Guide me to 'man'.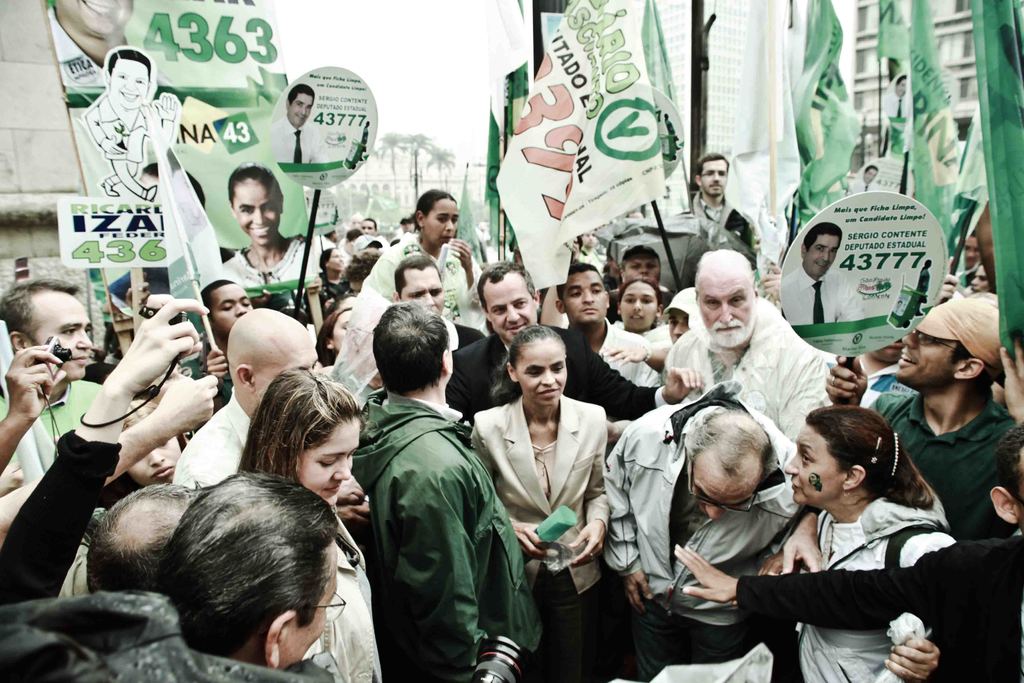
Guidance: {"left": 856, "top": 161, "right": 880, "bottom": 192}.
